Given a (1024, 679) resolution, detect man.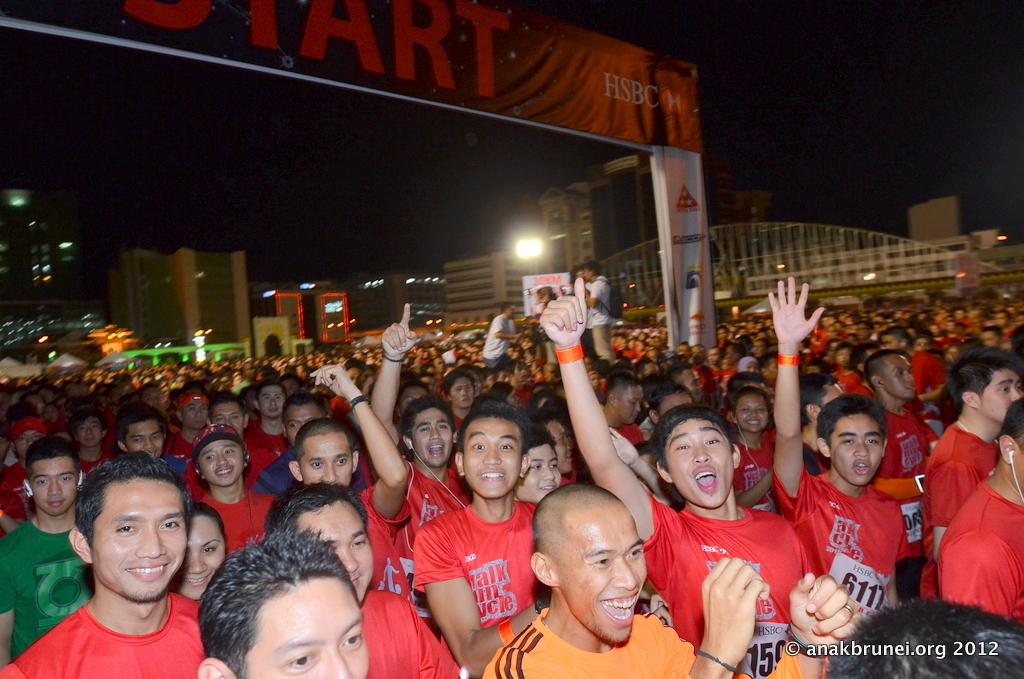
[535,275,819,678].
